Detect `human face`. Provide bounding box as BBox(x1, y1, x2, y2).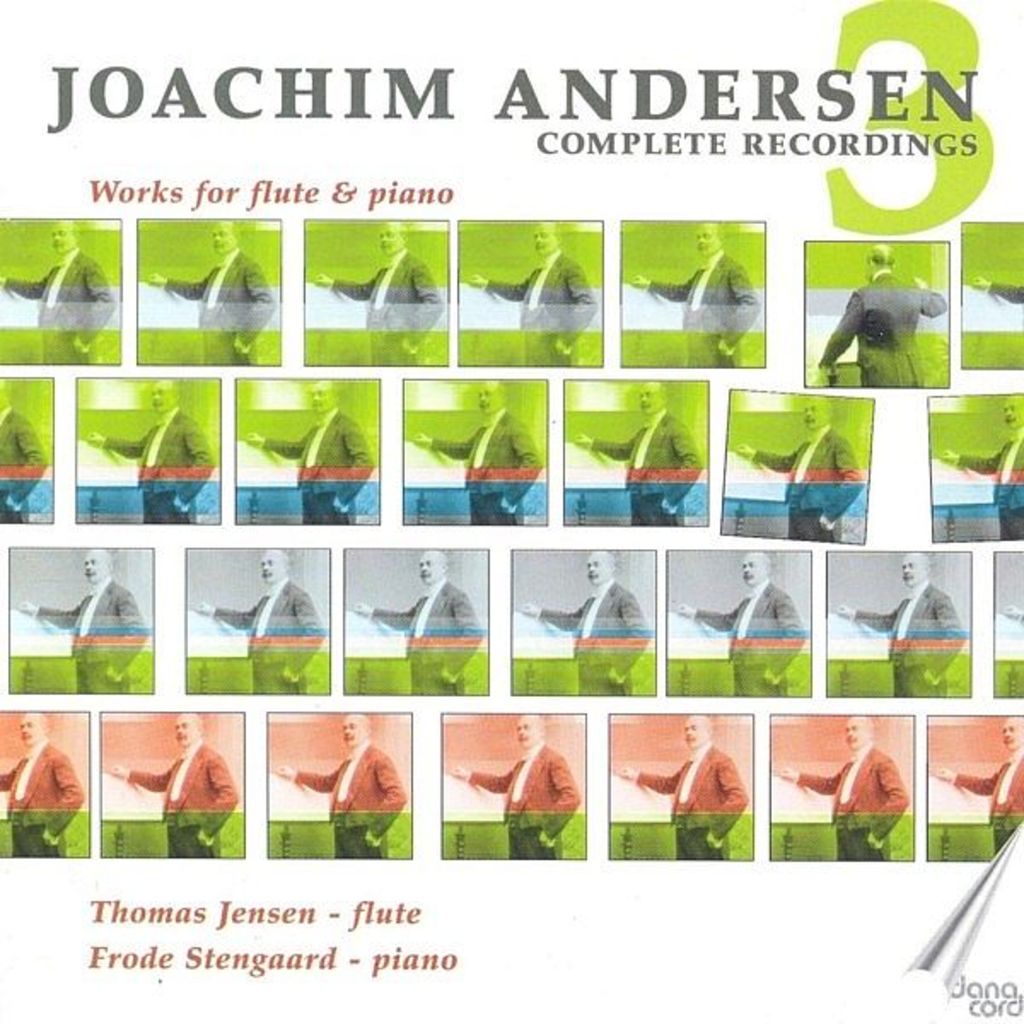
BBox(263, 553, 278, 582).
